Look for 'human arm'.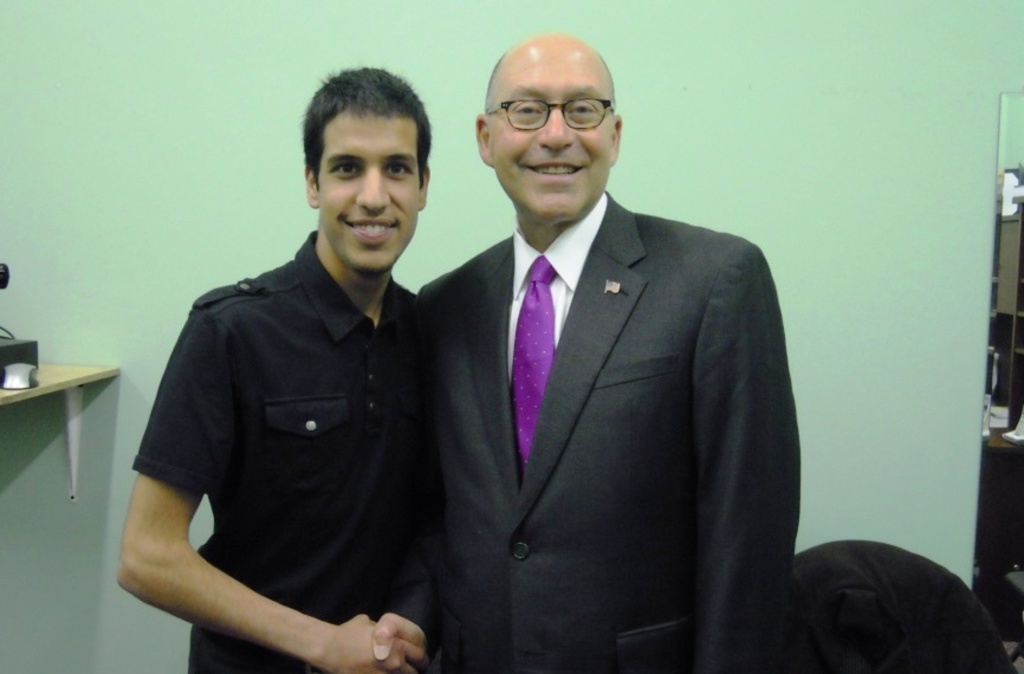
Found: x1=110 y1=352 x2=310 y2=665.
